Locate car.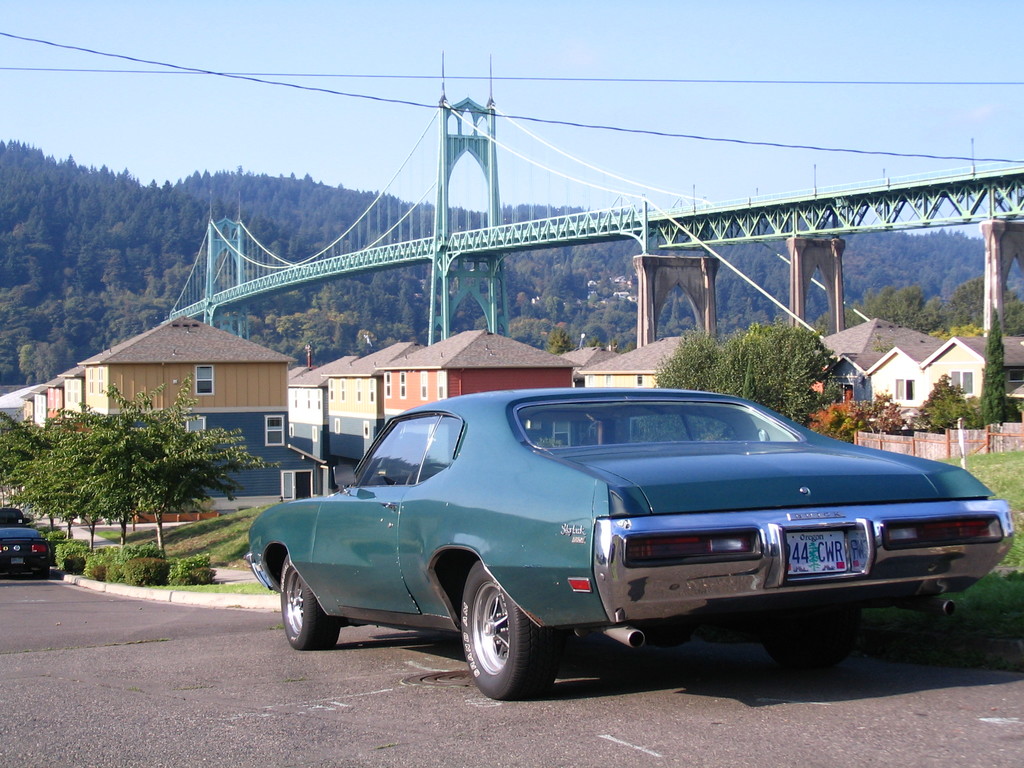
Bounding box: select_region(0, 504, 53, 575).
